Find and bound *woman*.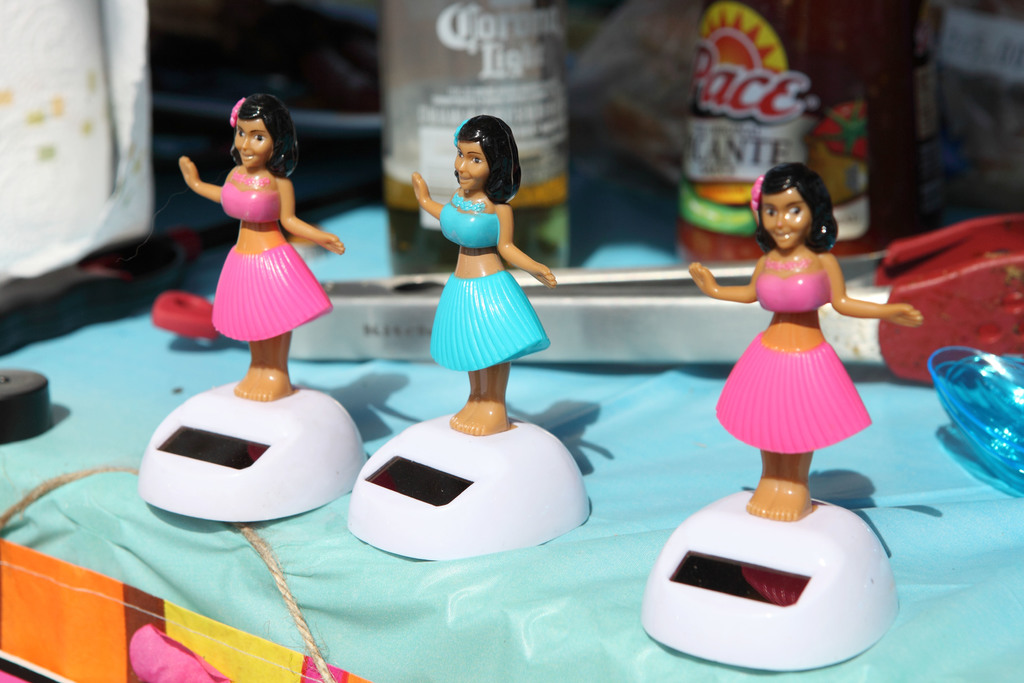
Bound: 687:164:926:517.
